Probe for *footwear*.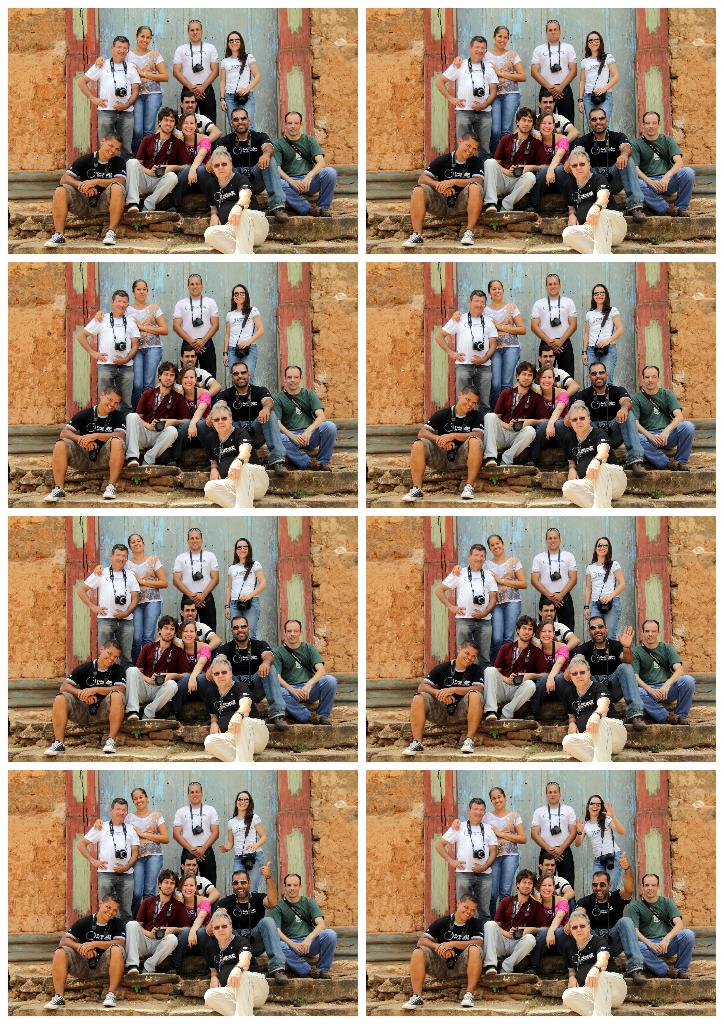
Probe result: select_region(481, 964, 498, 980).
